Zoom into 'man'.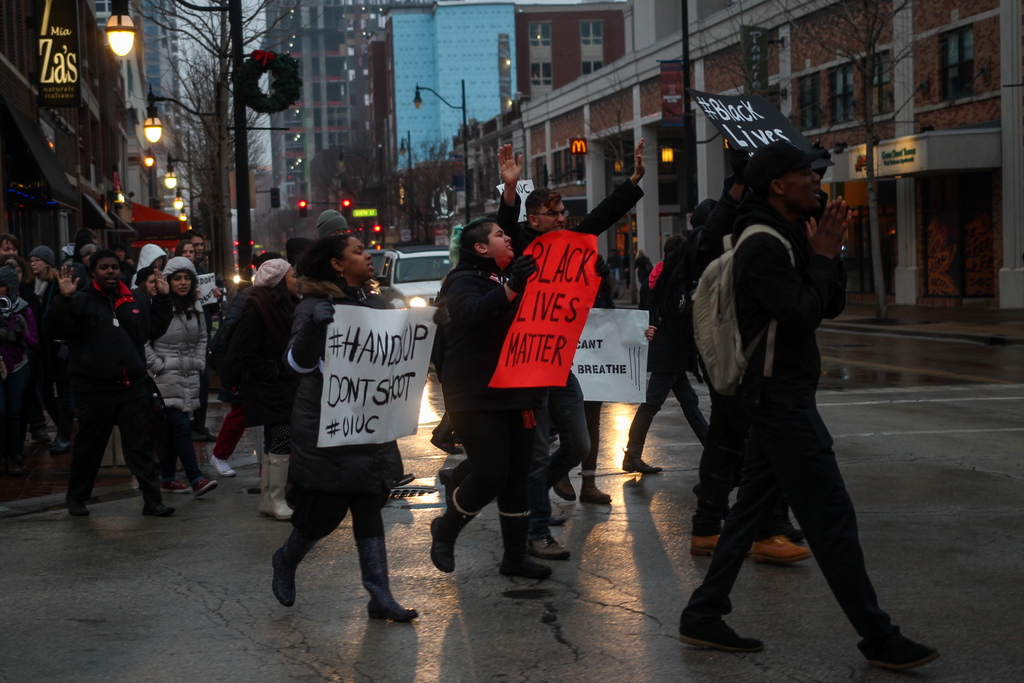
Zoom target: box=[688, 143, 828, 573].
